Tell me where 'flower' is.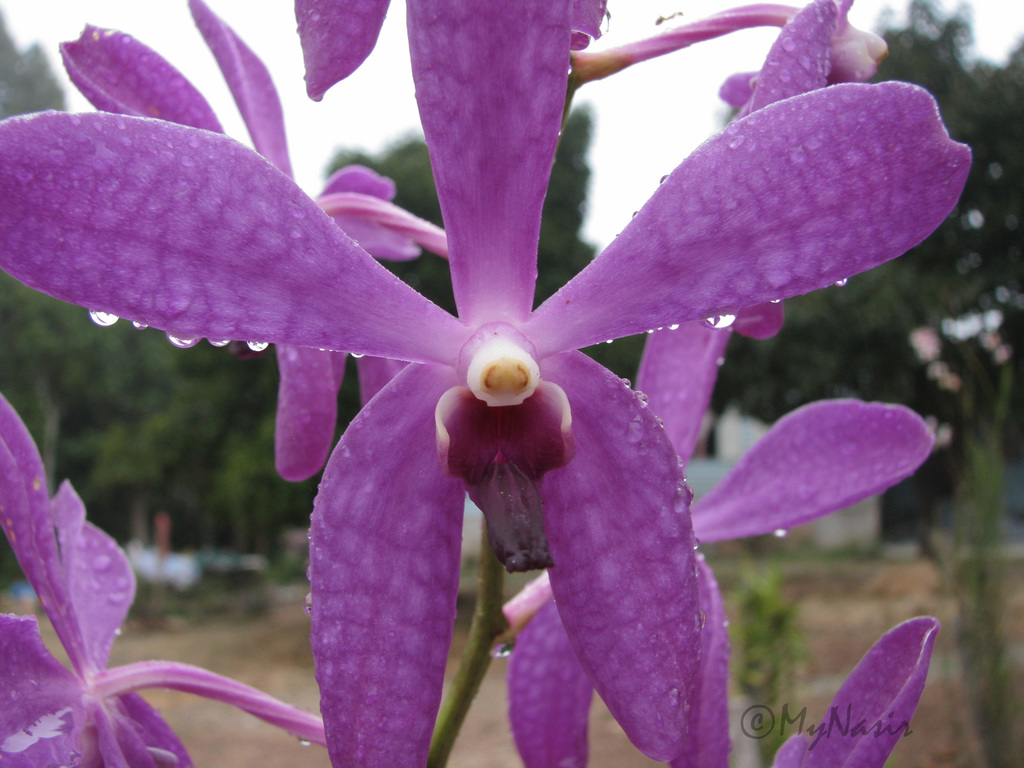
'flower' is at bbox(0, 393, 324, 767).
